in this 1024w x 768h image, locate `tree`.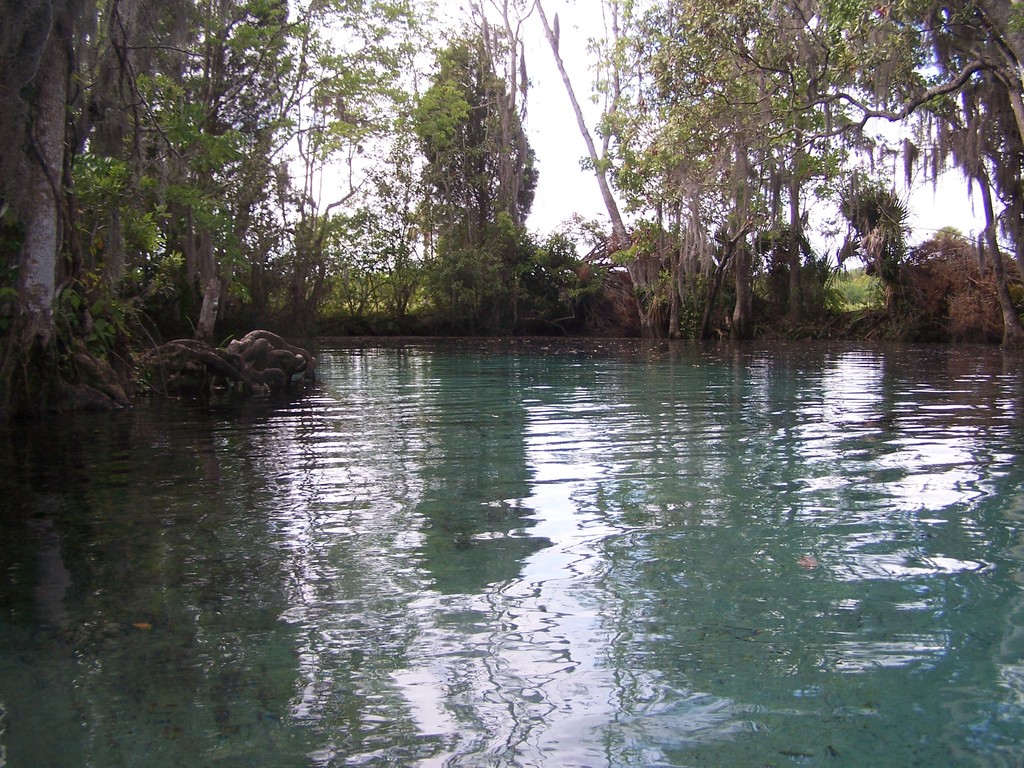
Bounding box: pyautogui.locateOnScreen(588, 4, 1023, 339).
